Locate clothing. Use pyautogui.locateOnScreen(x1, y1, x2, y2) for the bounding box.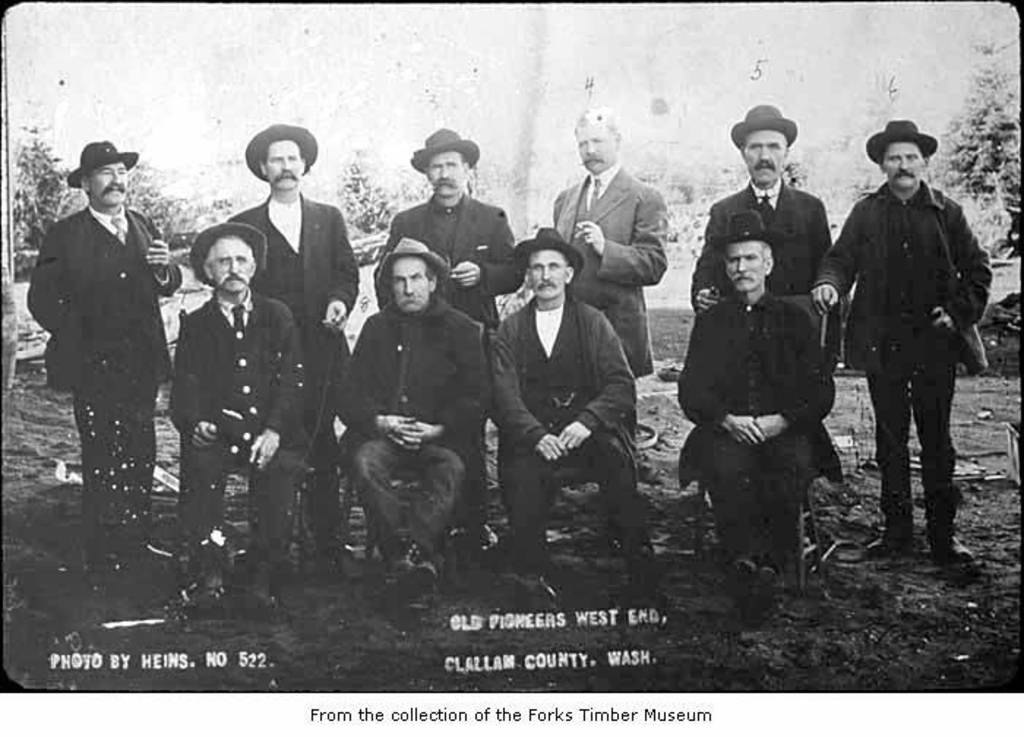
pyautogui.locateOnScreen(682, 177, 835, 374).
